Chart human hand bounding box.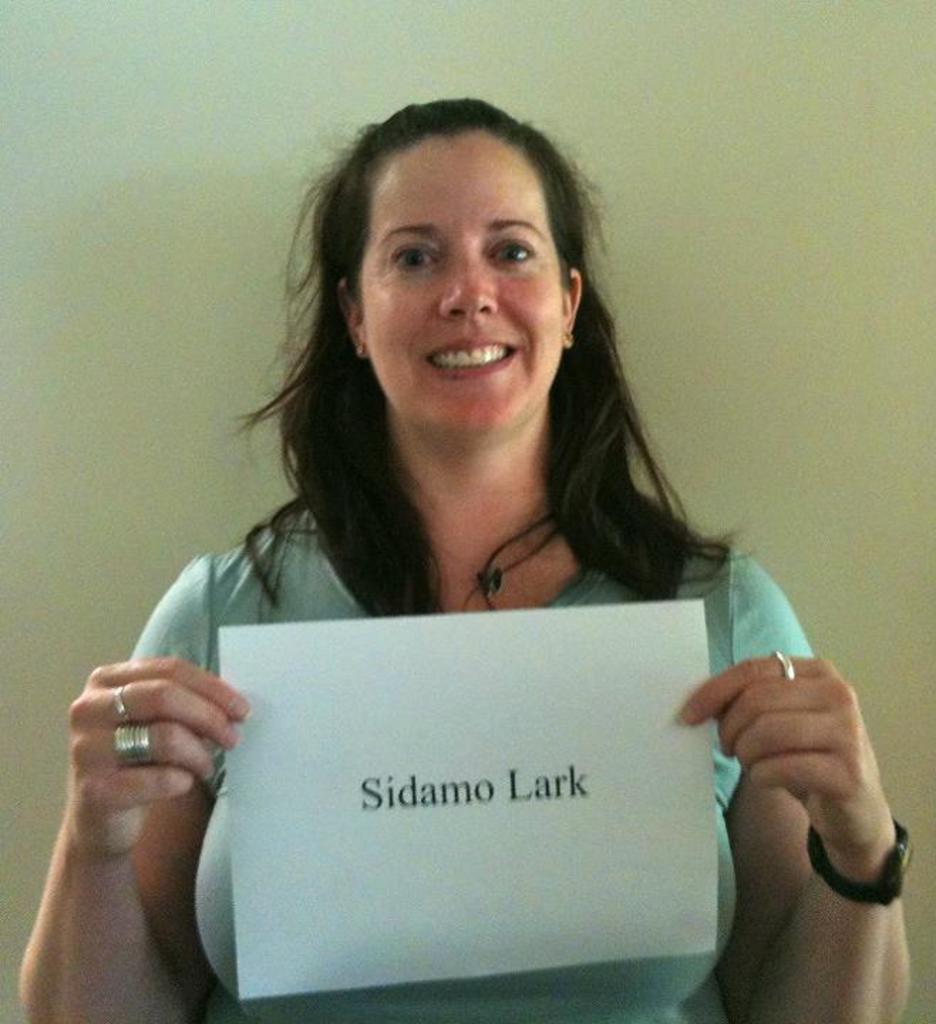
Charted: select_region(64, 651, 256, 865).
